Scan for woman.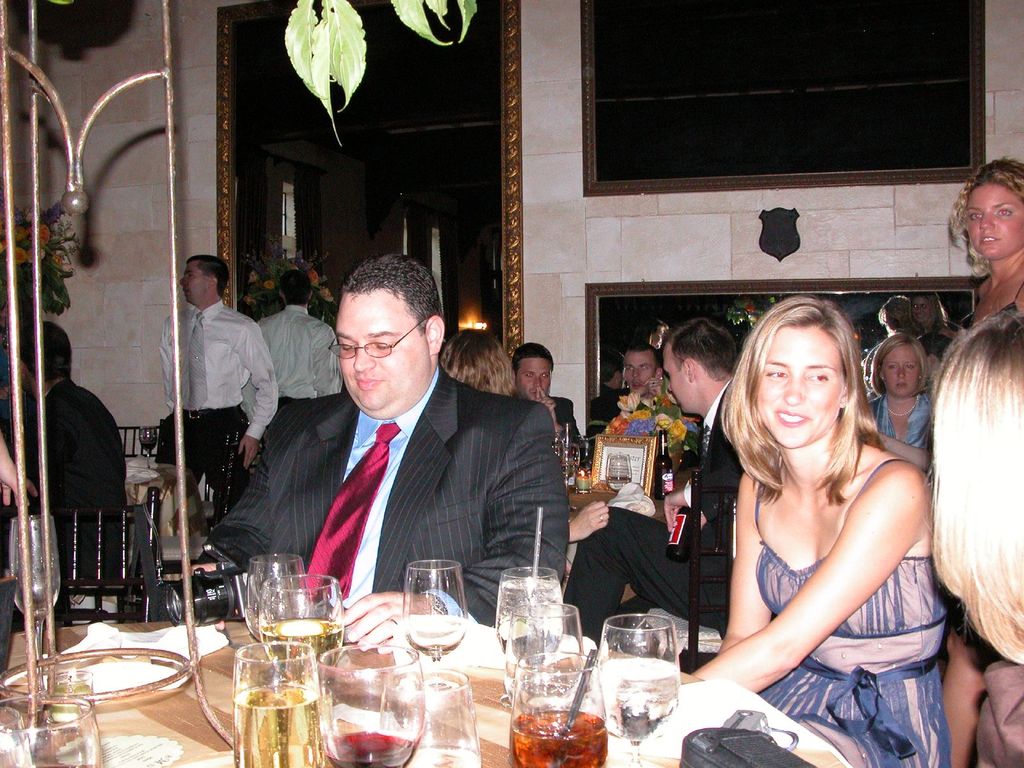
Scan result: {"x1": 441, "y1": 326, "x2": 605, "y2": 577}.
